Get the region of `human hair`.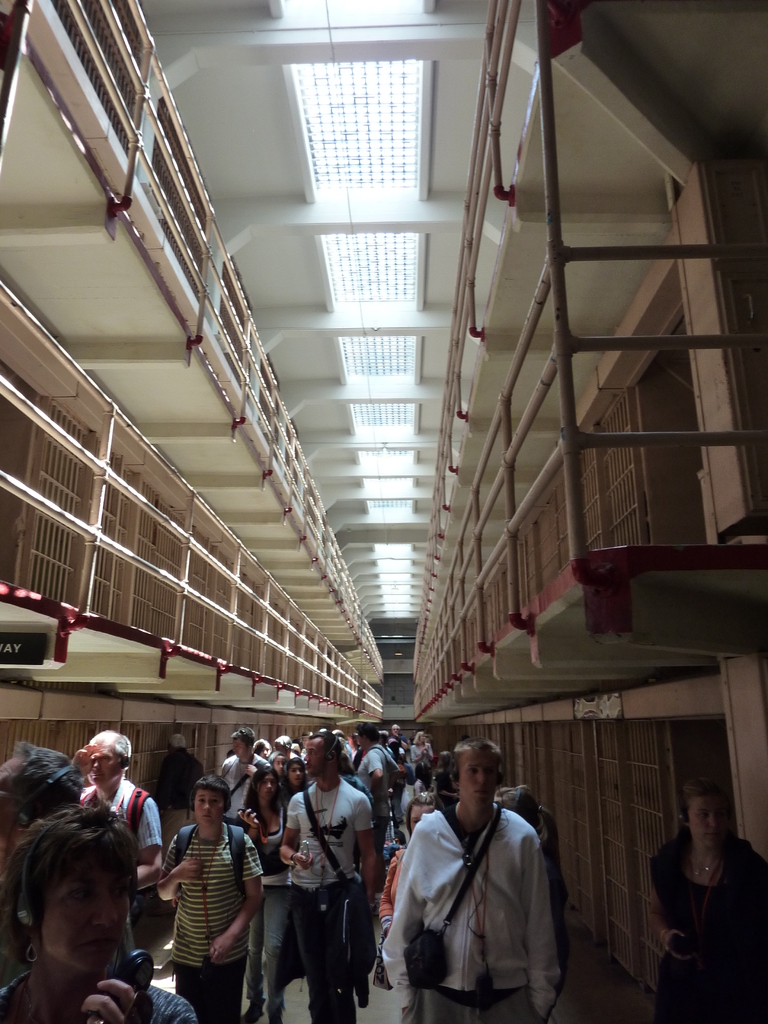
bbox=(680, 779, 732, 830).
